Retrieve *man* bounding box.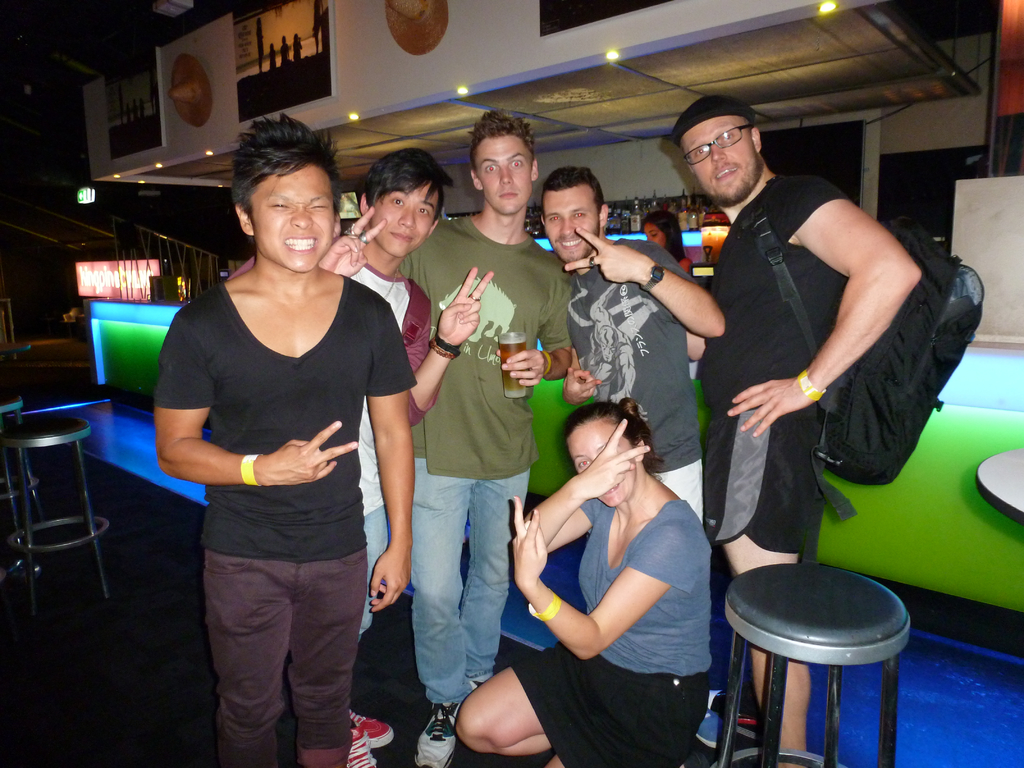
Bounding box: Rect(670, 94, 920, 767).
